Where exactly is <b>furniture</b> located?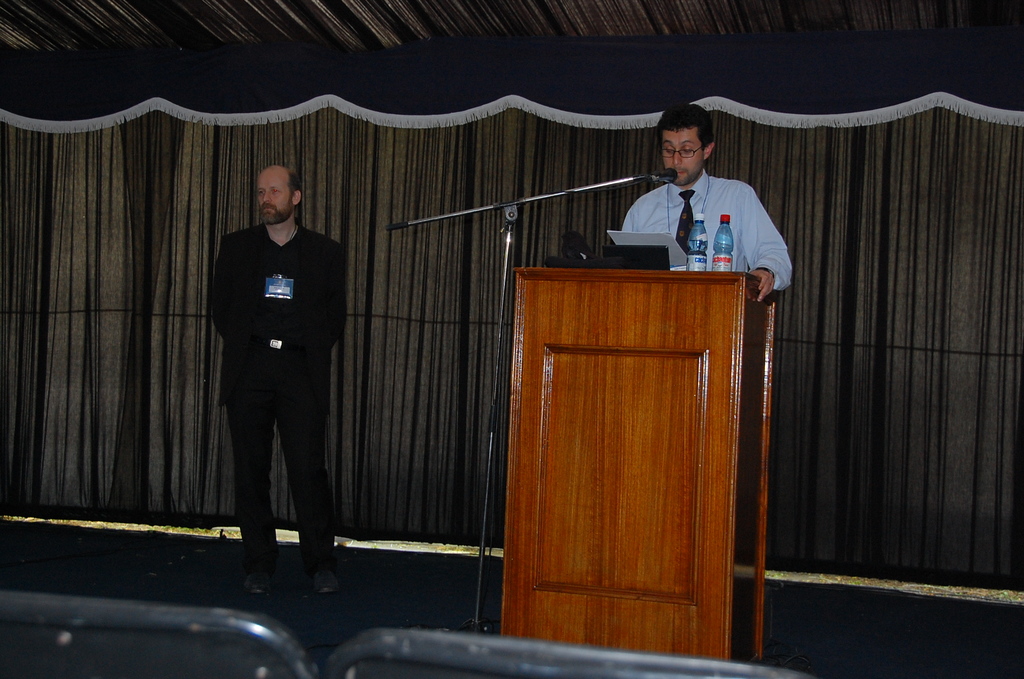
Its bounding box is select_region(500, 266, 777, 663).
